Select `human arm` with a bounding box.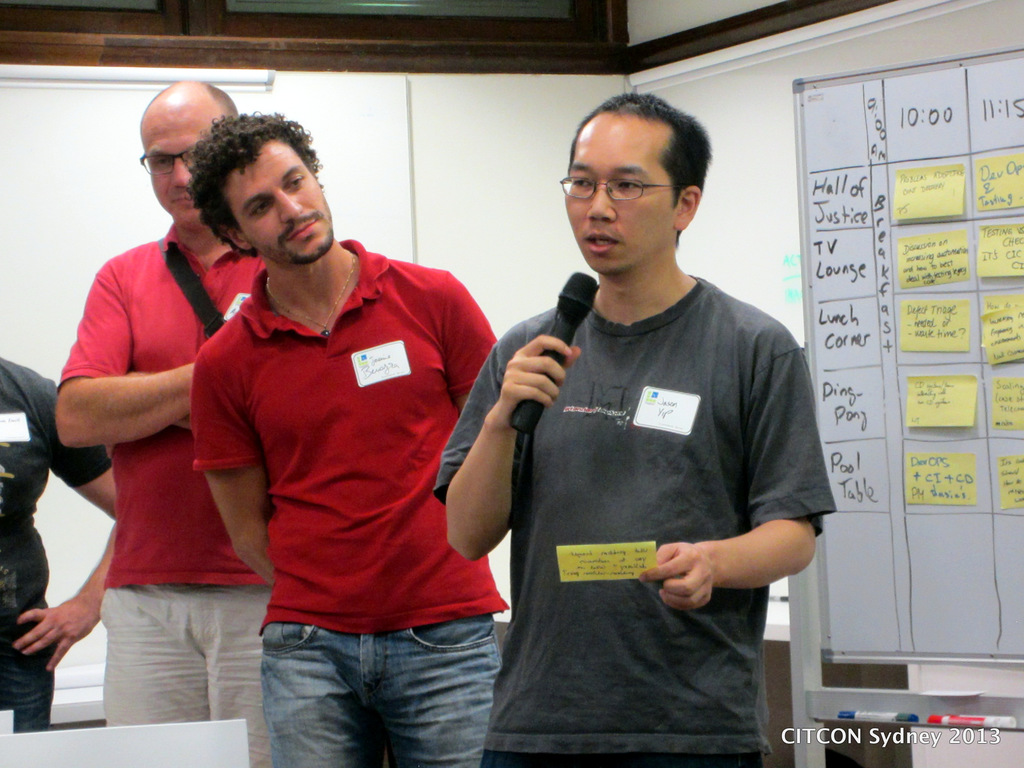
box(439, 266, 509, 410).
